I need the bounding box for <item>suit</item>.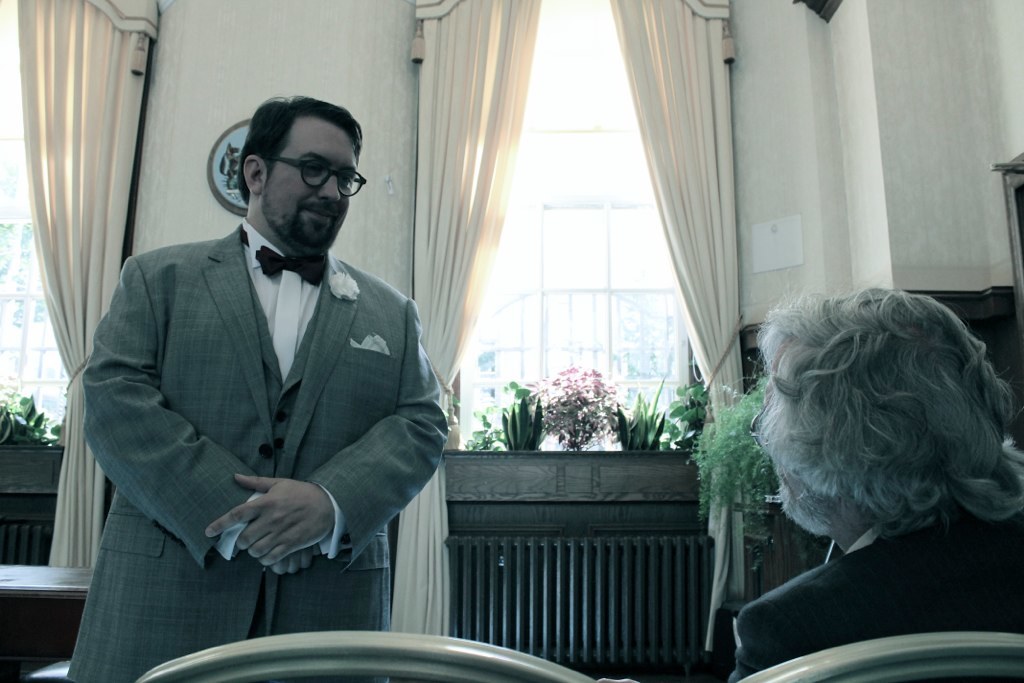
Here it is: box=[728, 492, 1023, 682].
